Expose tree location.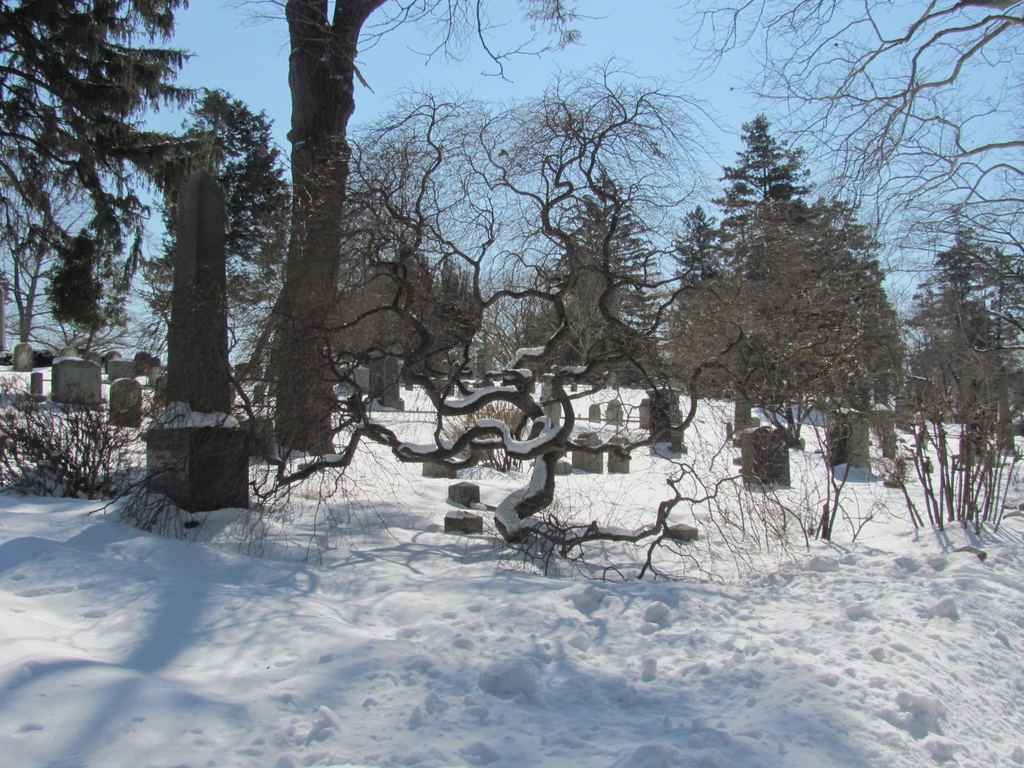
Exposed at Rect(514, 163, 666, 397).
